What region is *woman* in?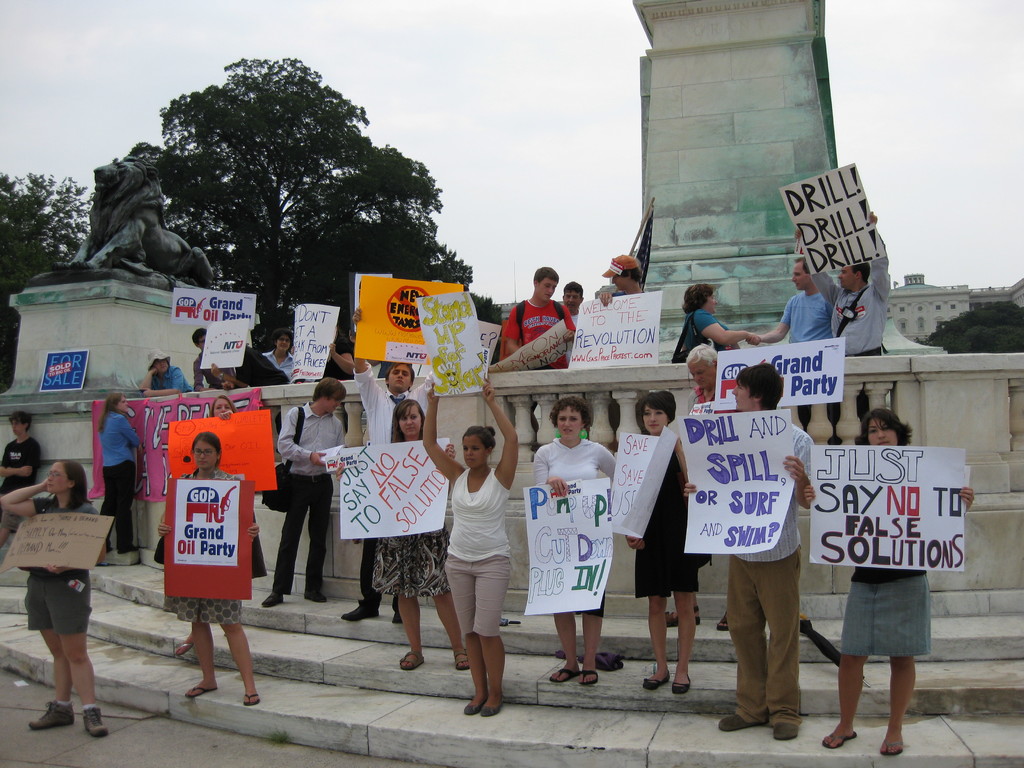
0:461:111:737.
